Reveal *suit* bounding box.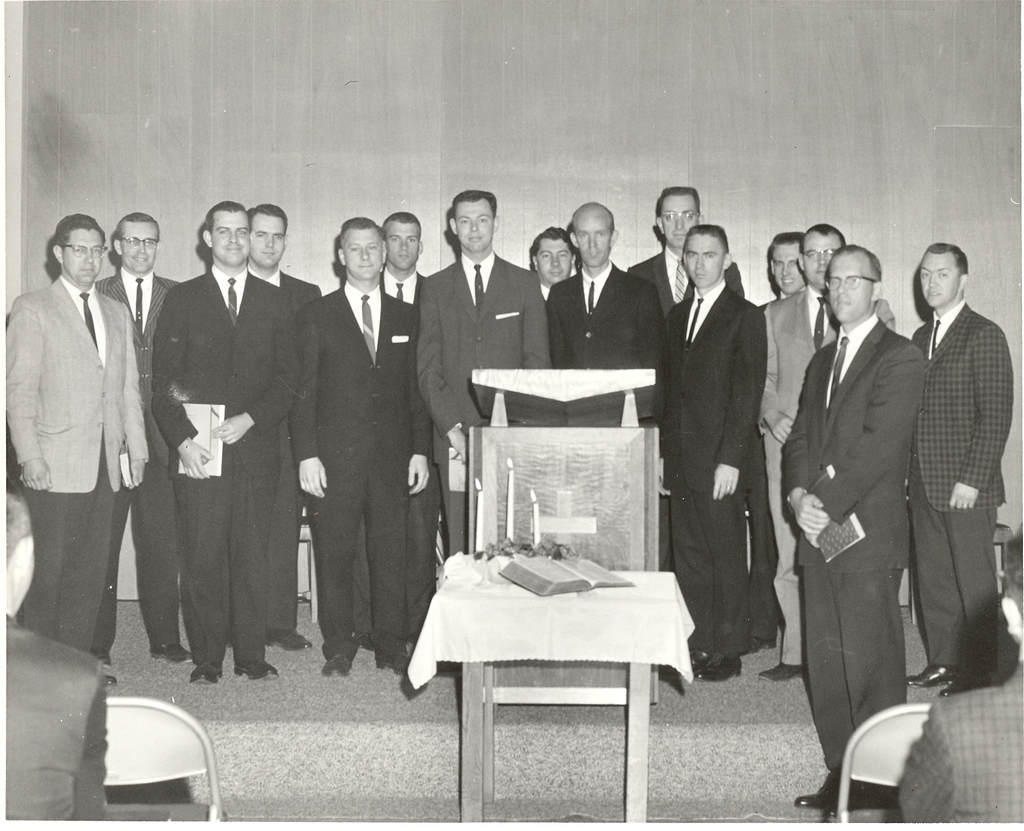
Revealed: 781:321:929:775.
